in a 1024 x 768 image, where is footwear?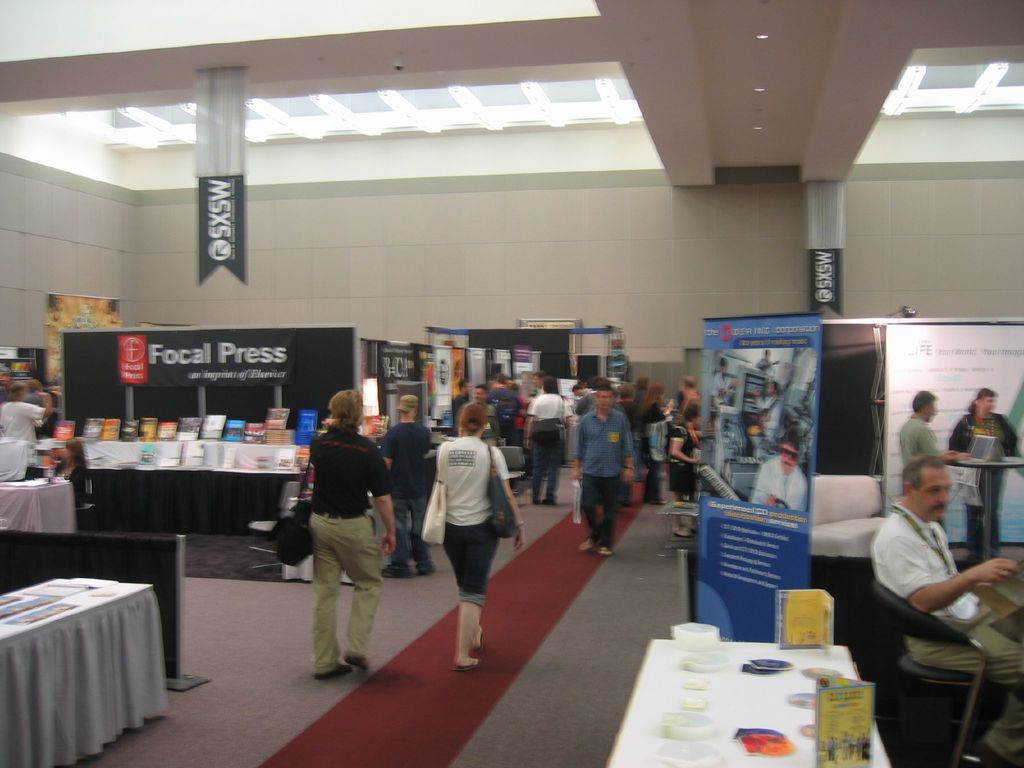
locate(417, 559, 439, 574).
